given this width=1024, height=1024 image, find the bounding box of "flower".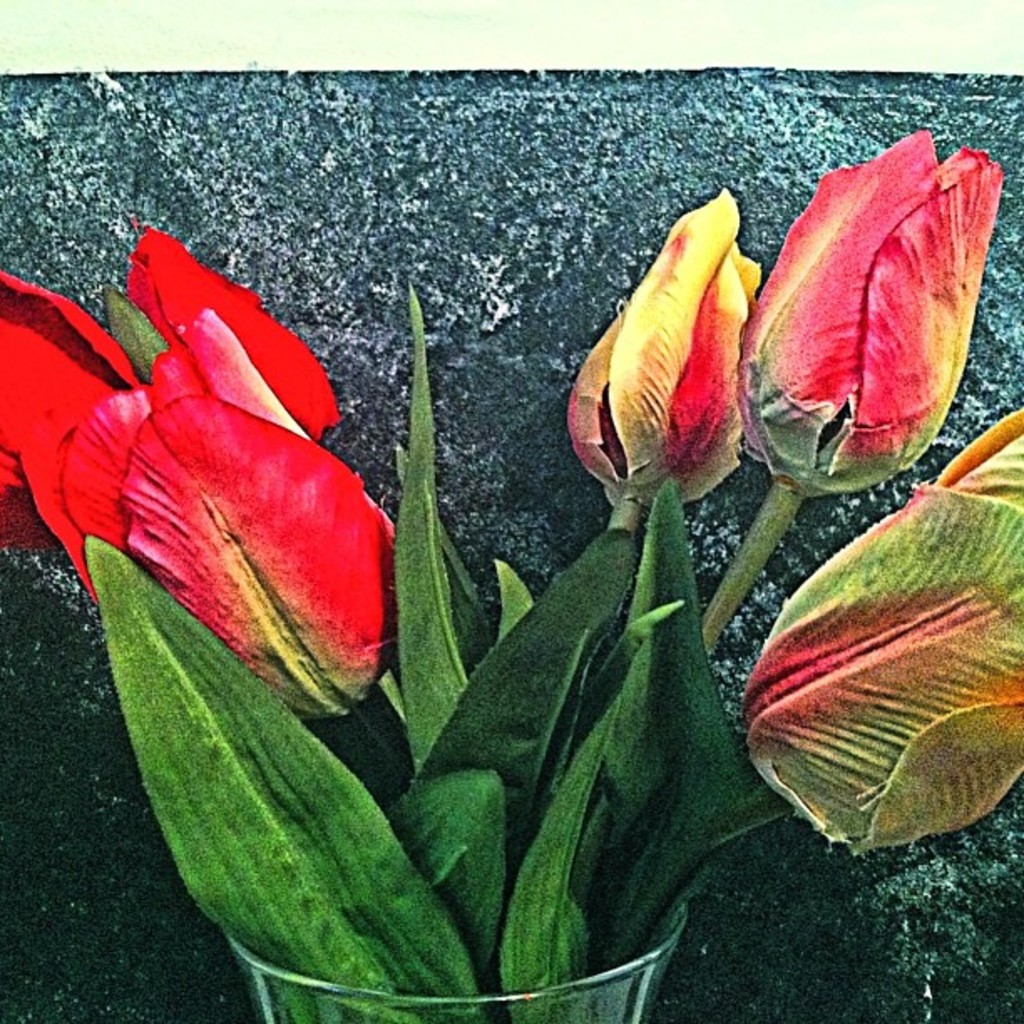
region(0, 264, 398, 699).
